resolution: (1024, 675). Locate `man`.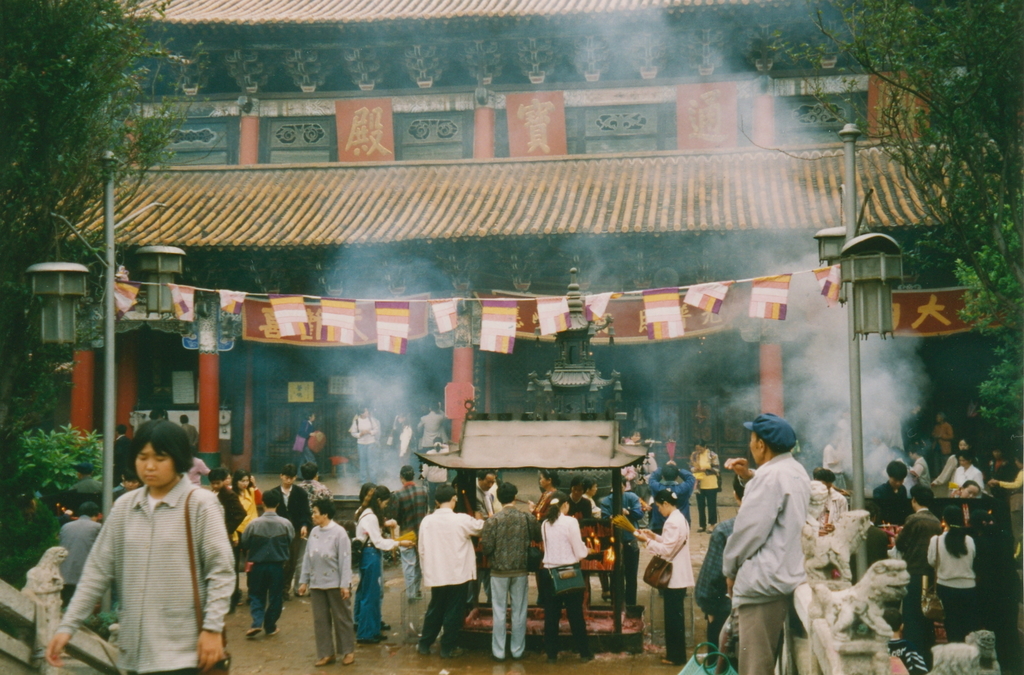
bbox=[486, 484, 544, 662].
